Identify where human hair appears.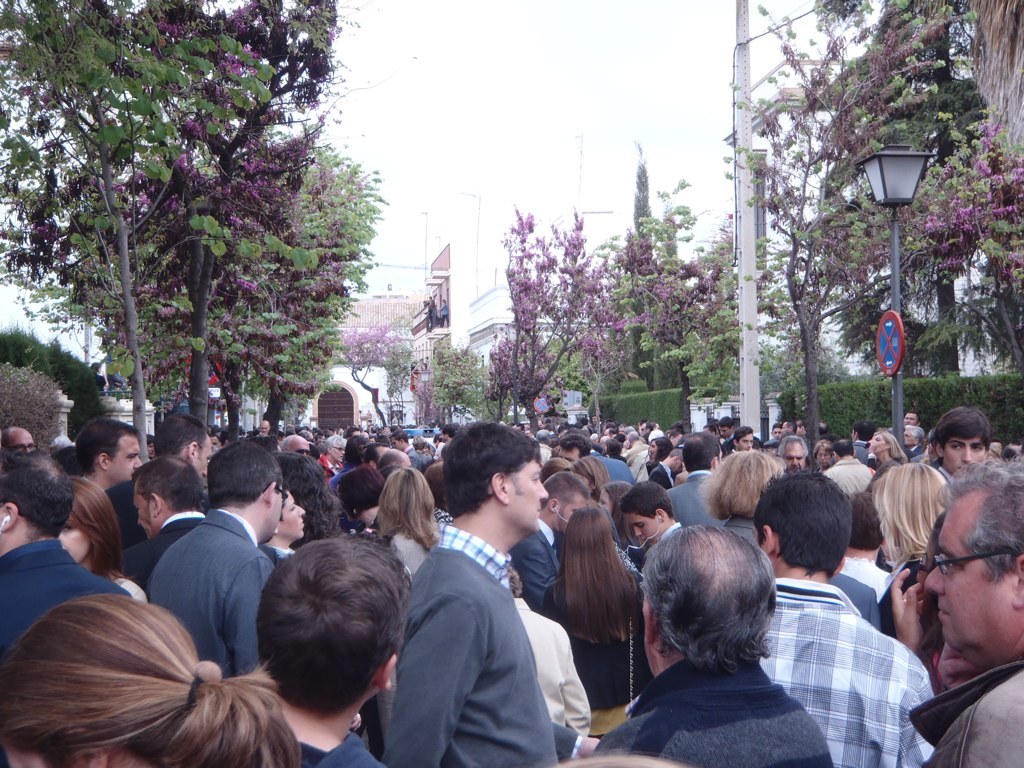
Appears at locate(344, 435, 369, 459).
